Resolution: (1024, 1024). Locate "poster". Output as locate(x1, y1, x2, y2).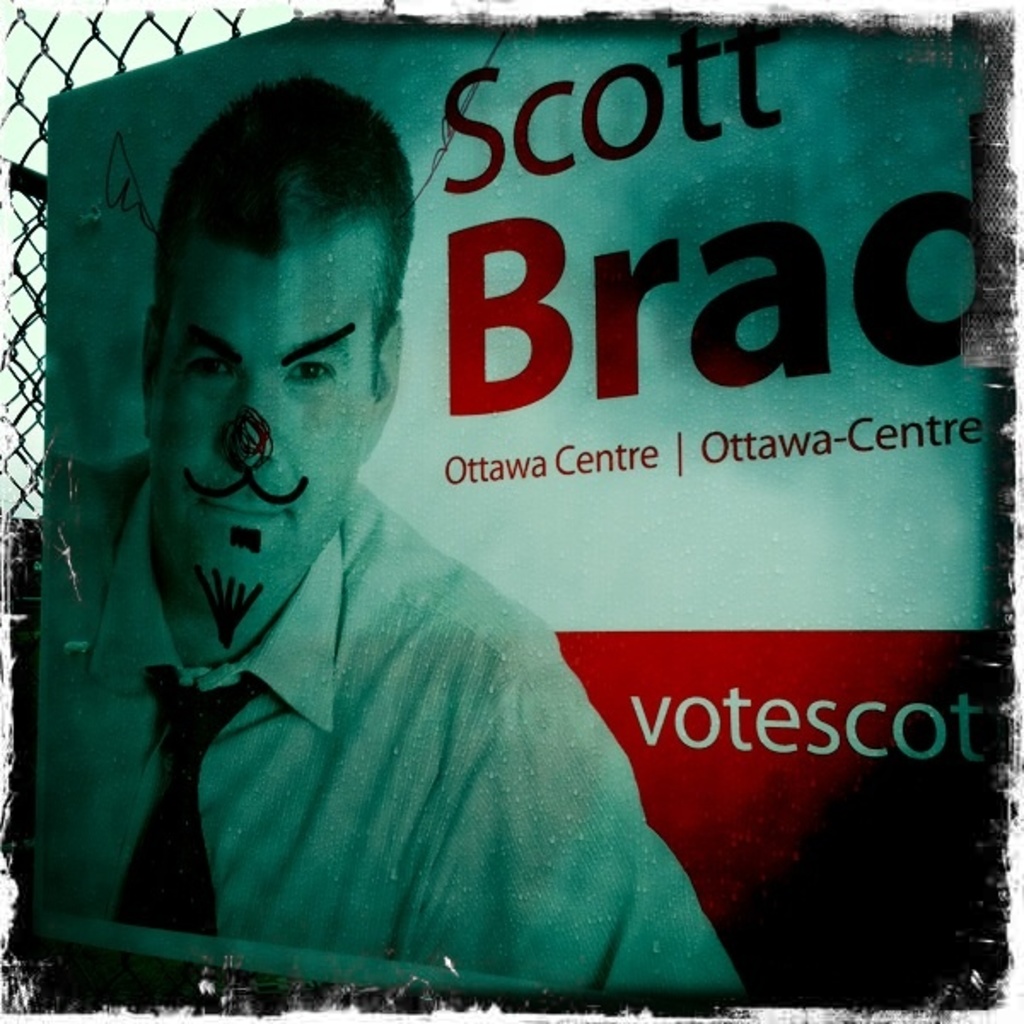
locate(0, 0, 1022, 1017).
